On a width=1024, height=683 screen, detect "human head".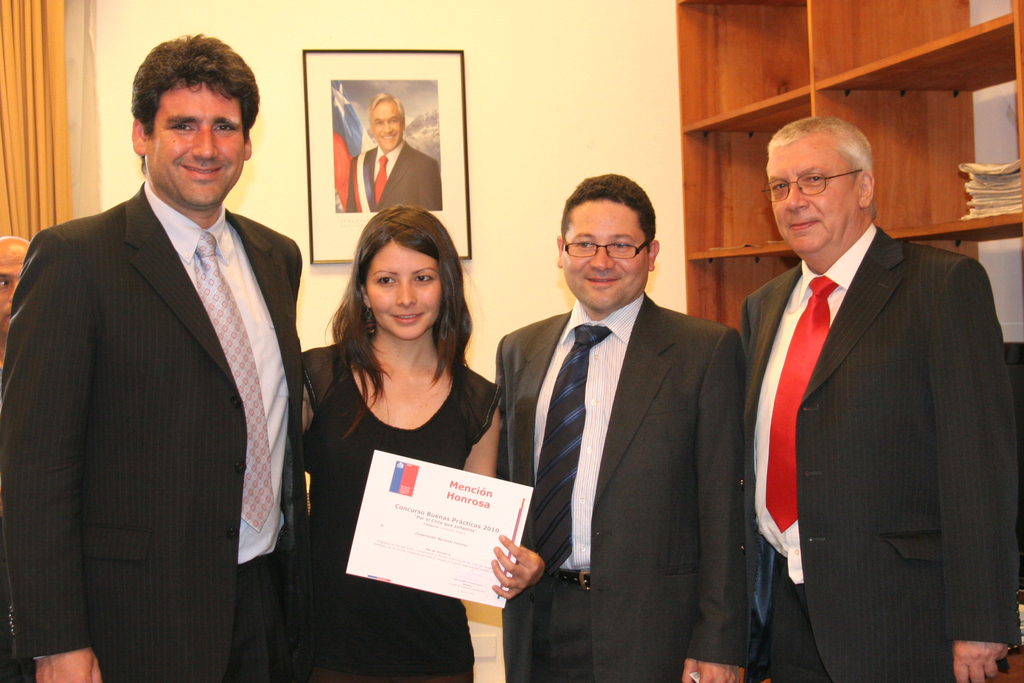
crop(556, 169, 658, 316).
